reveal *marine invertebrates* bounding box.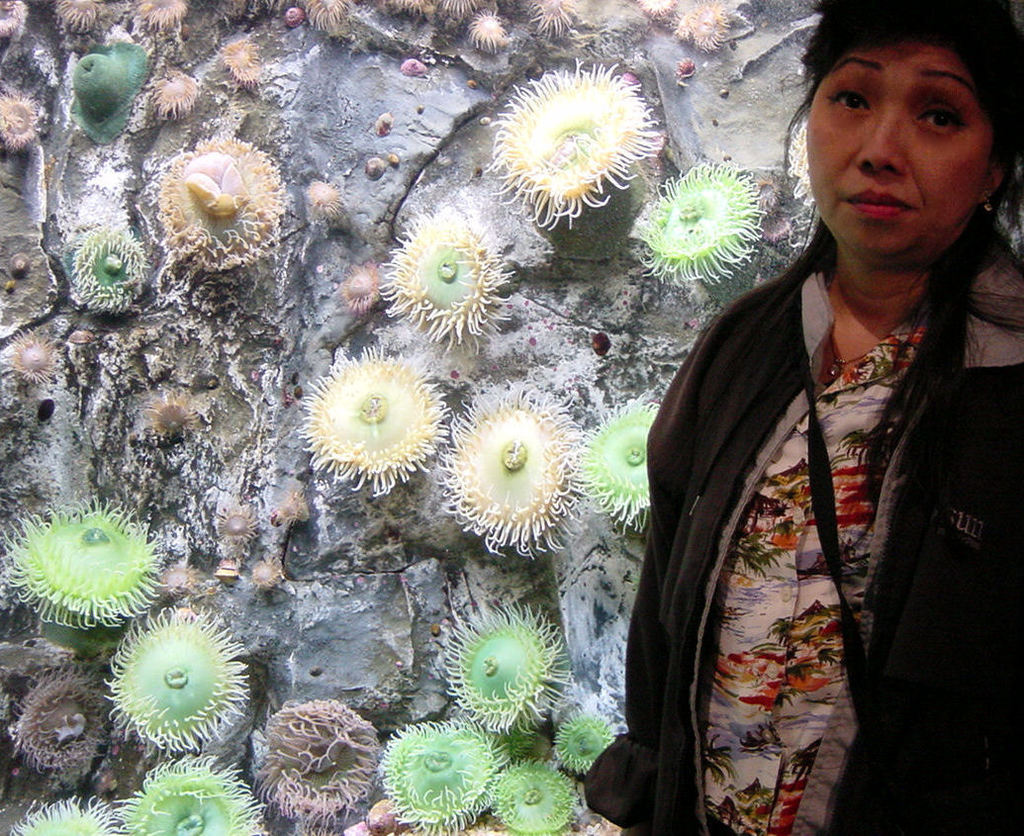
Revealed: BBox(558, 392, 672, 540).
